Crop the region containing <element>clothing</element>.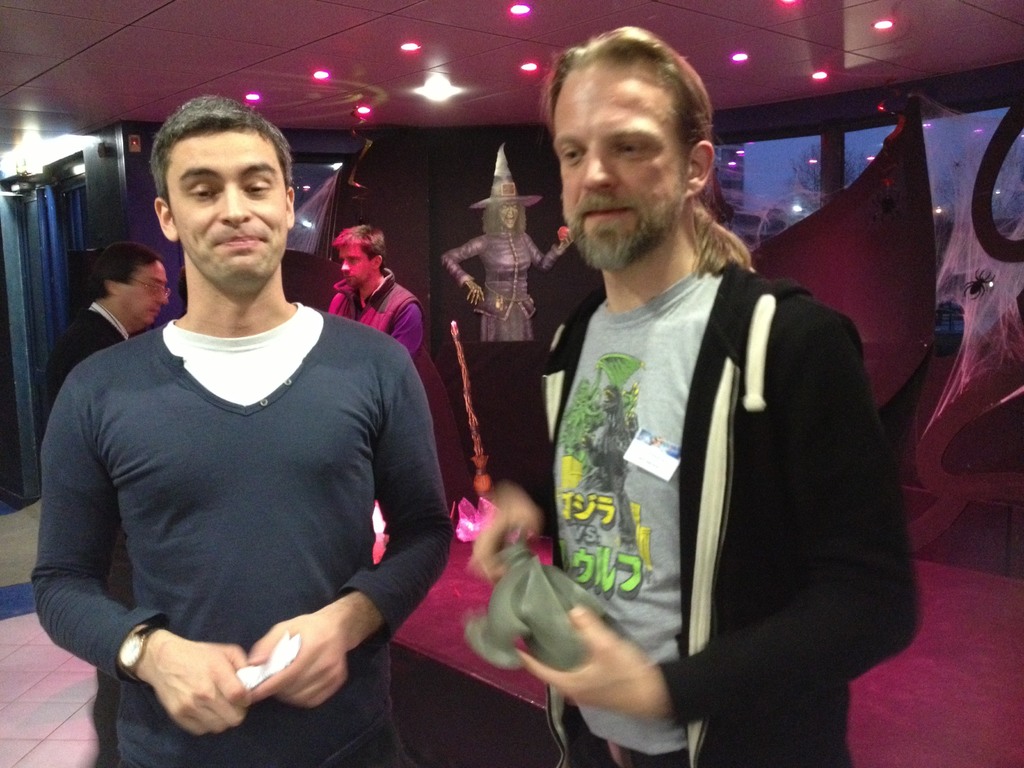
Crop region: 42,301,131,609.
